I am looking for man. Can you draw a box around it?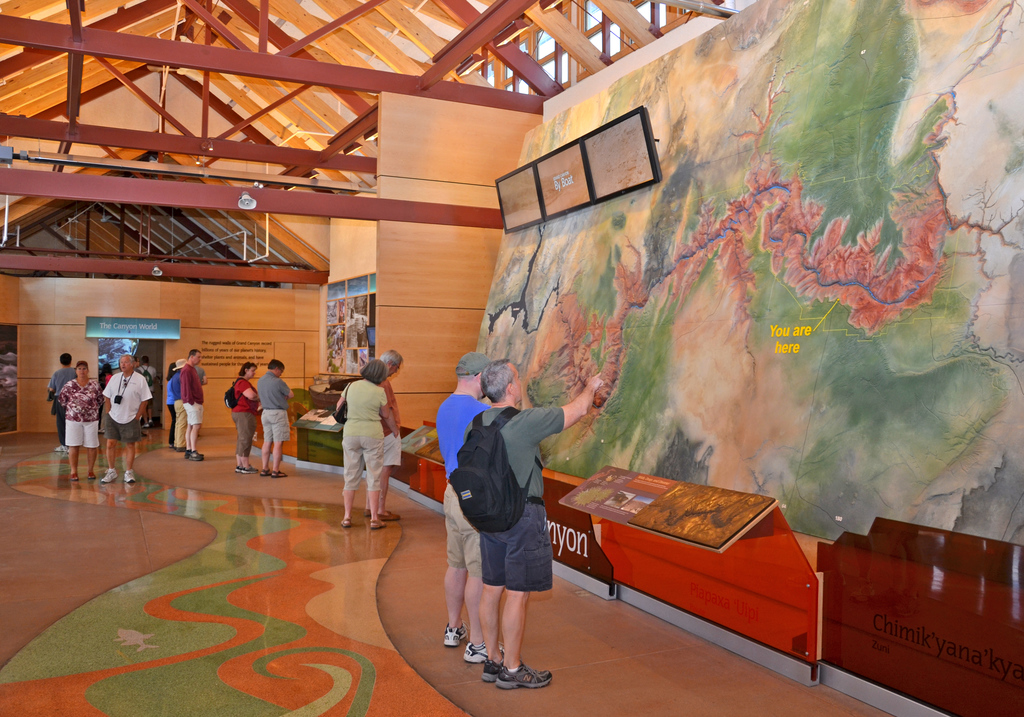
Sure, the bounding box is pyautogui.locateOnScreen(102, 357, 152, 484).
